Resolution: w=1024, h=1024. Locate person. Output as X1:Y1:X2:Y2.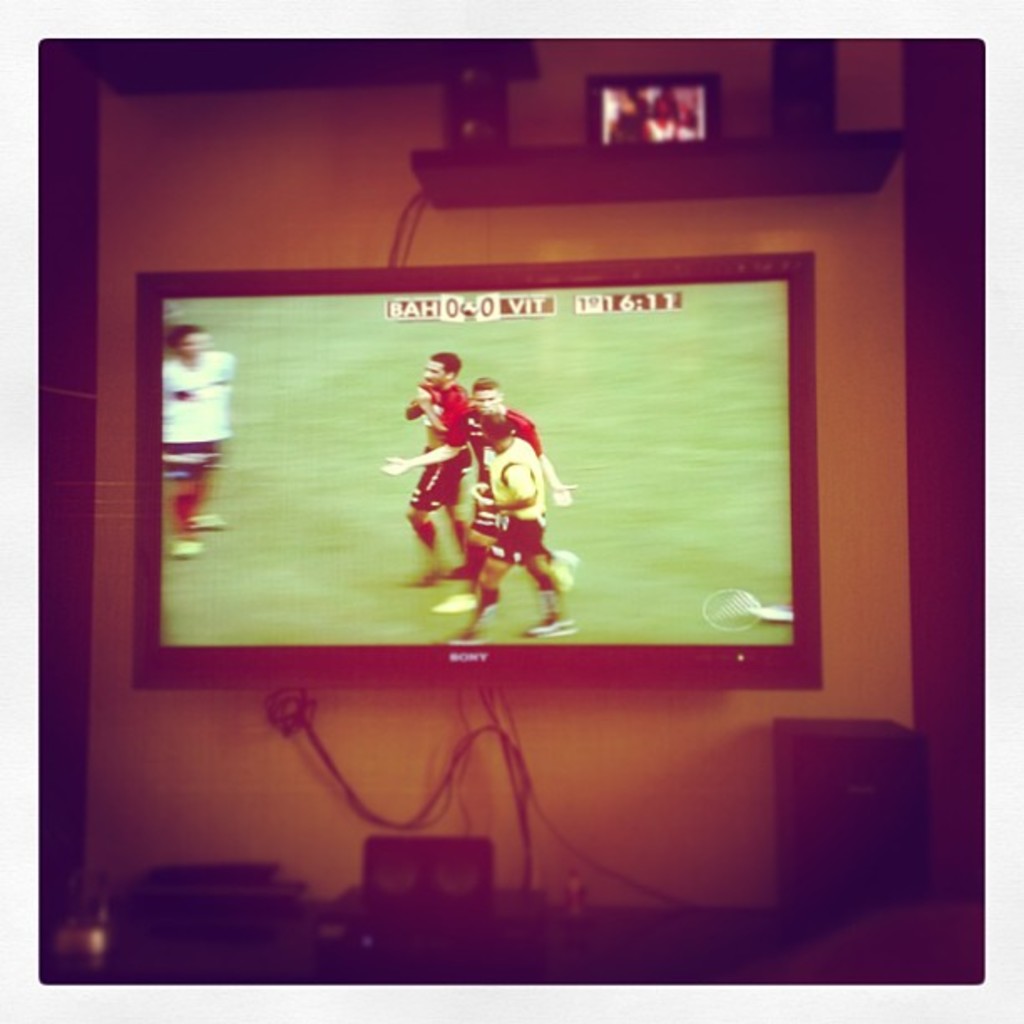
440:410:579:654.
